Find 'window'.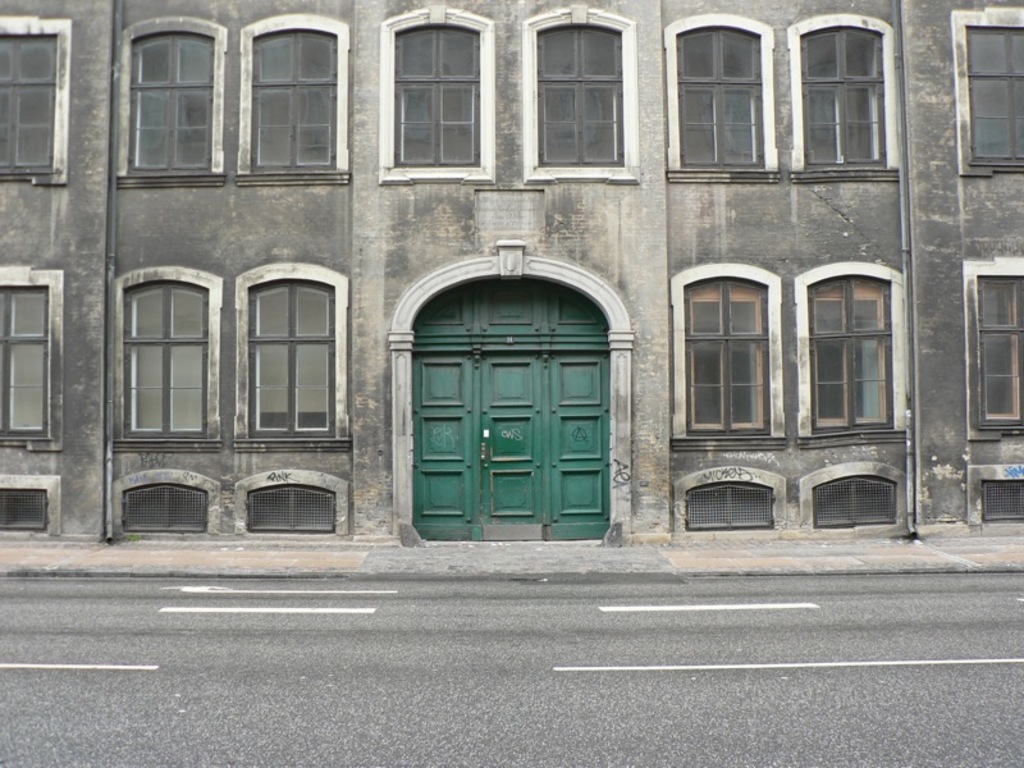
region(236, 14, 355, 186).
